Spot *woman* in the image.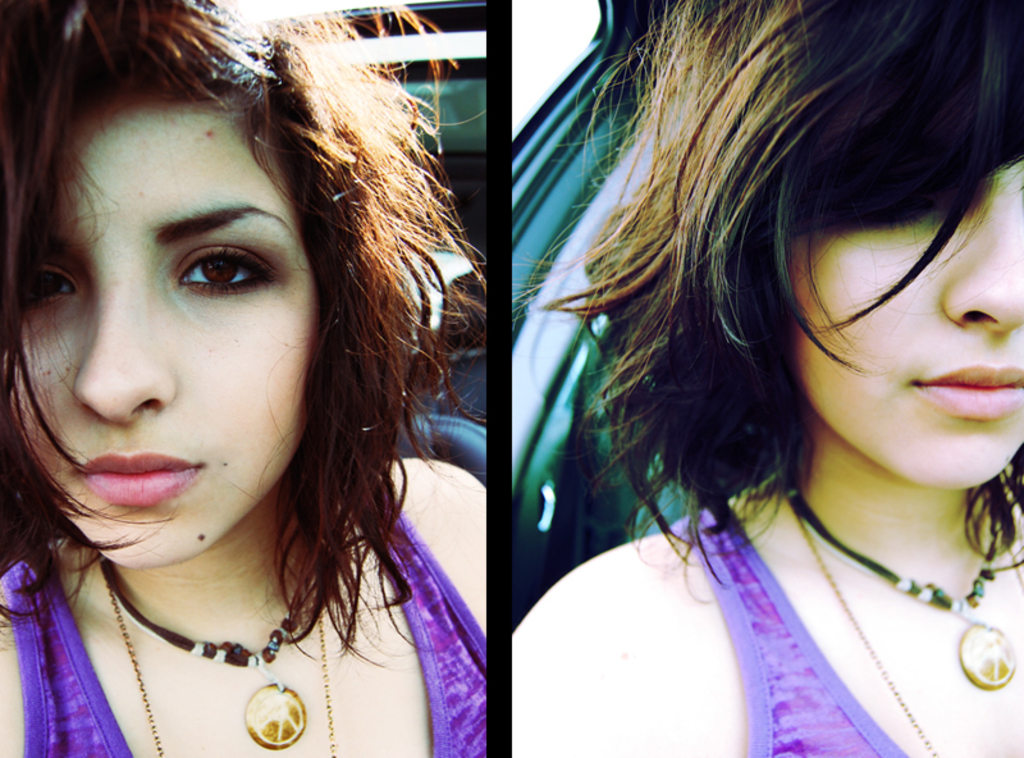
*woman* found at [508,0,1023,757].
